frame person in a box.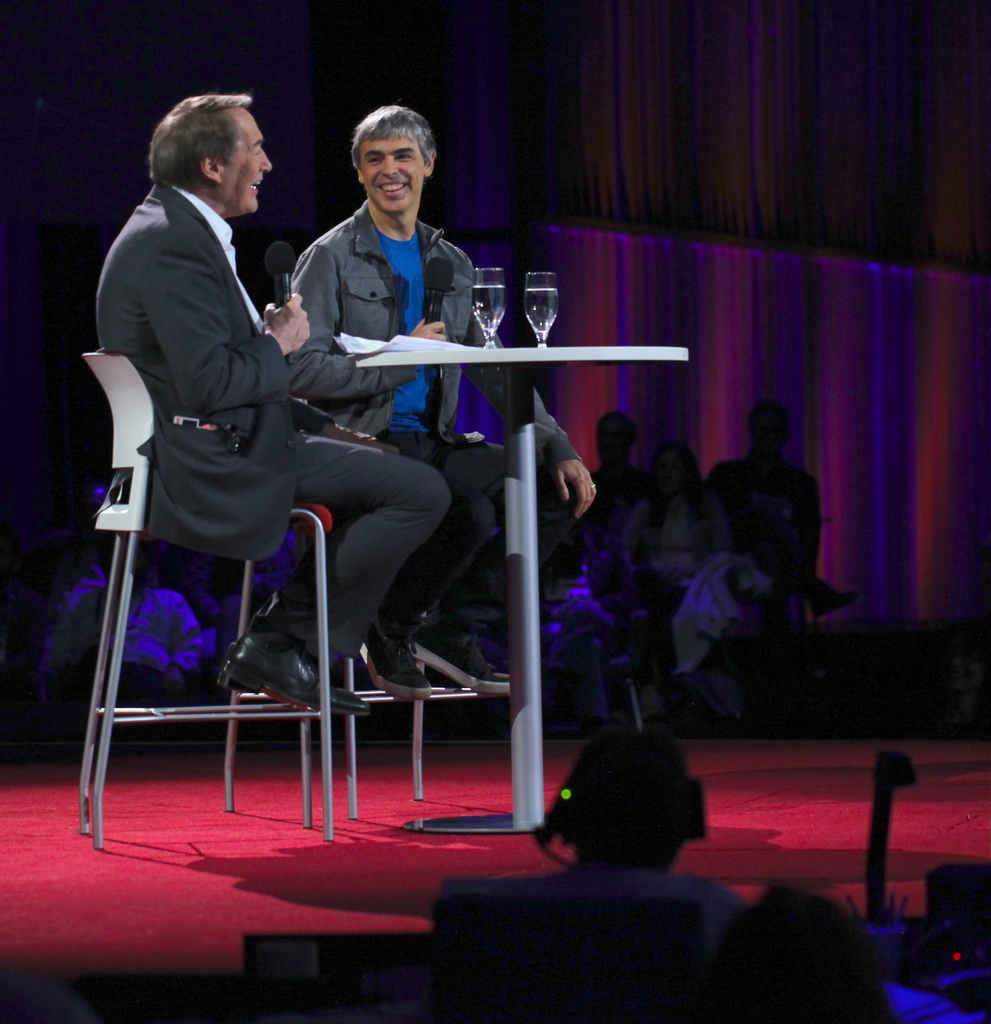
{"left": 269, "top": 90, "right": 610, "bottom": 703}.
